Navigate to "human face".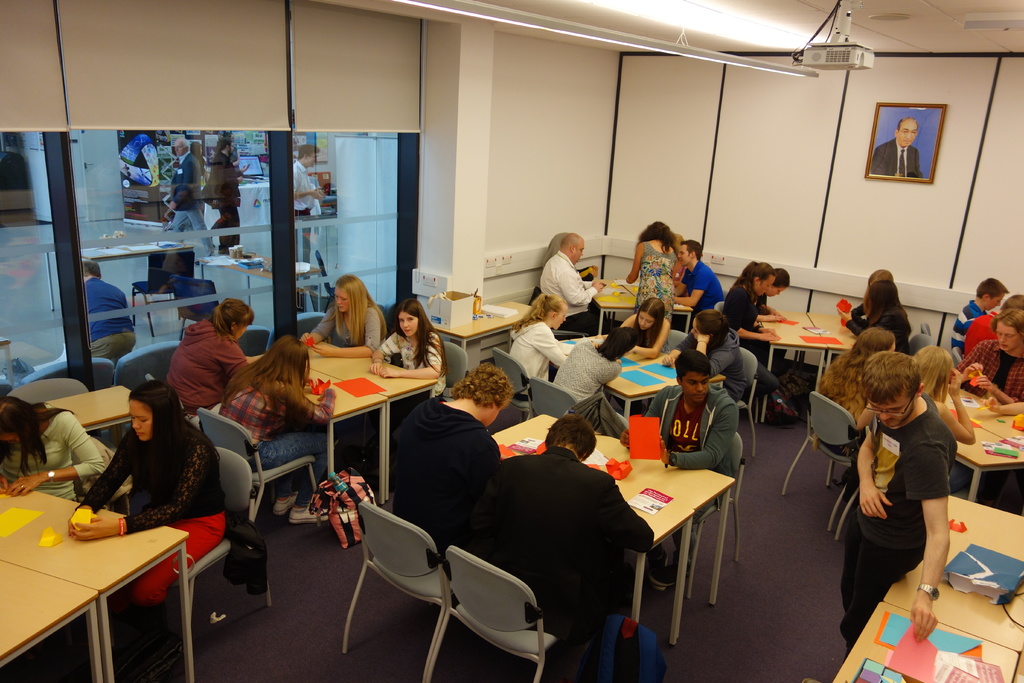
Navigation target: <region>333, 286, 348, 313</region>.
